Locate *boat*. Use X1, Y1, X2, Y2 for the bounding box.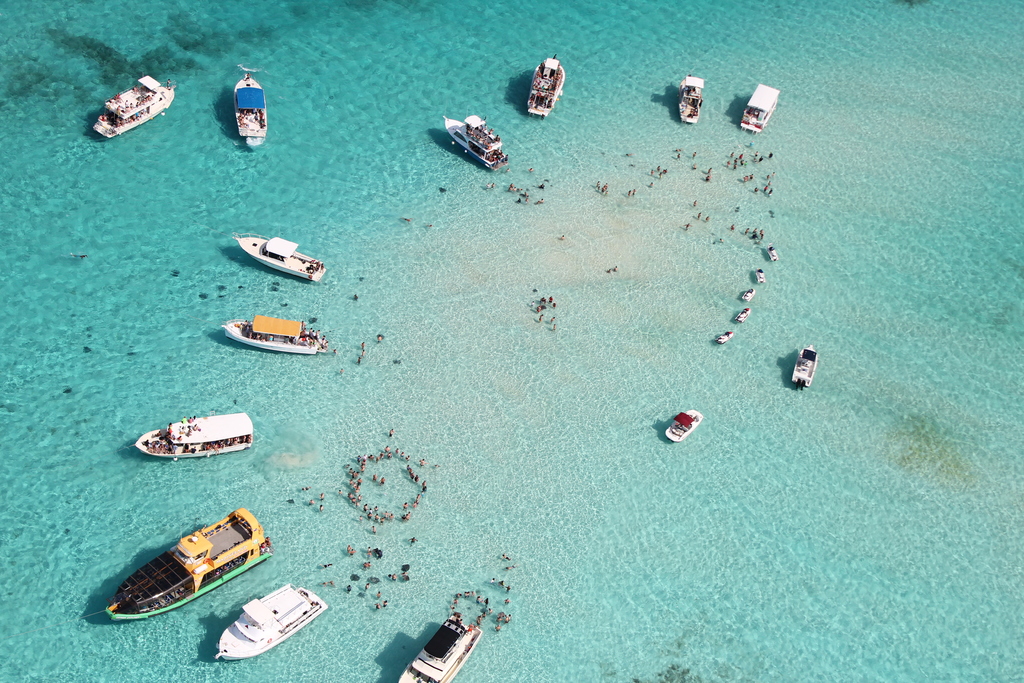
202, 588, 321, 657.
